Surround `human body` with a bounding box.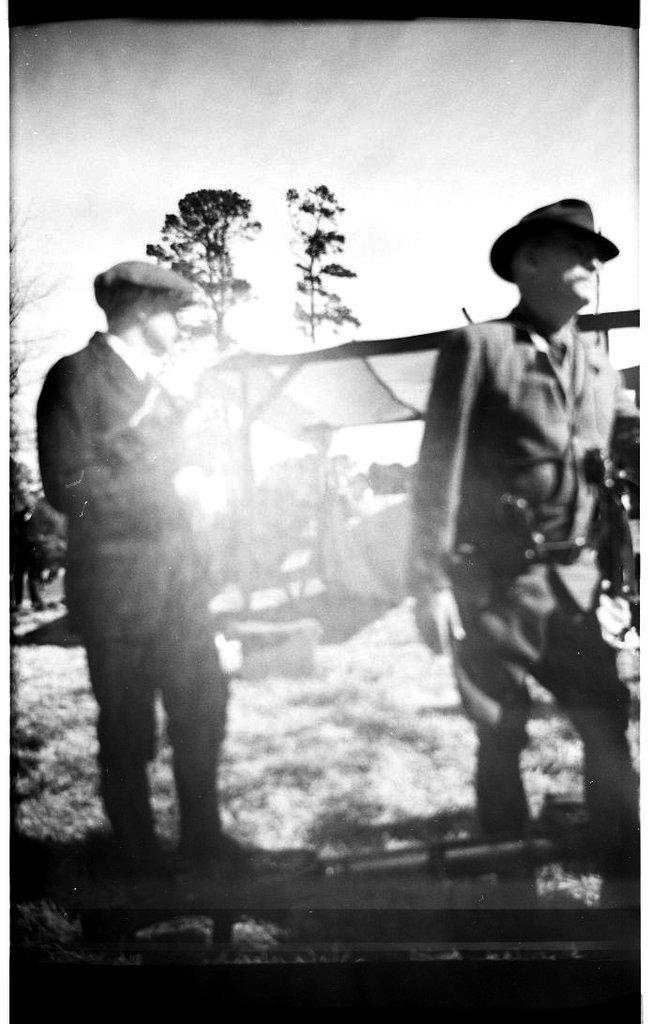
locate(38, 259, 254, 864).
